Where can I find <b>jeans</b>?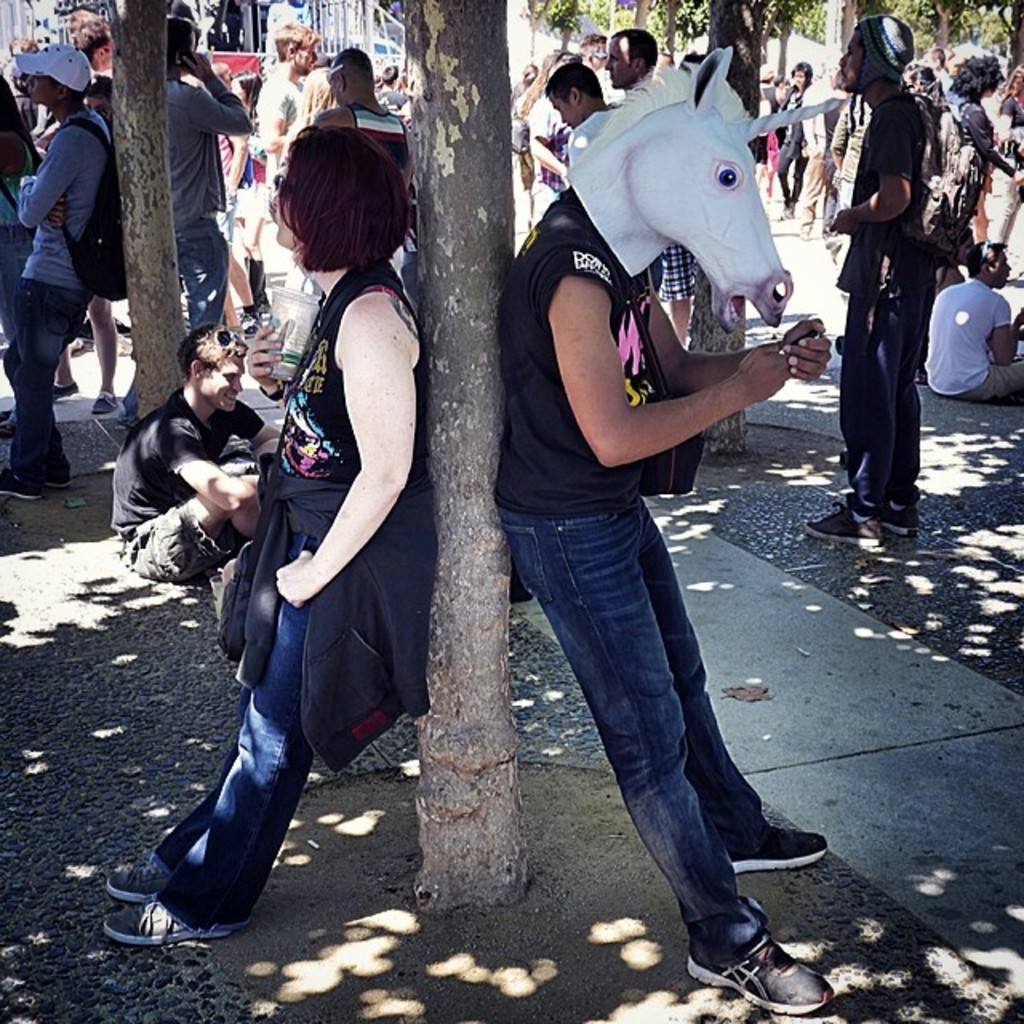
You can find it at {"x1": 176, "y1": 214, "x2": 232, "y2": 326}.
